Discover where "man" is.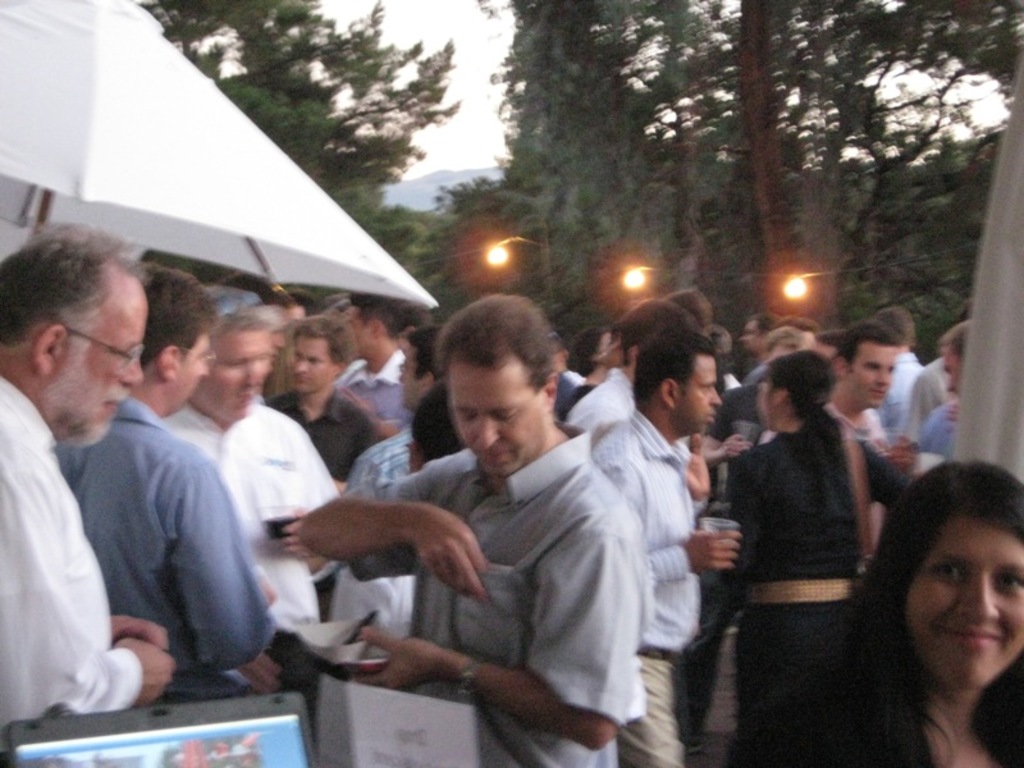
Discovered at 893,346,948,458.
